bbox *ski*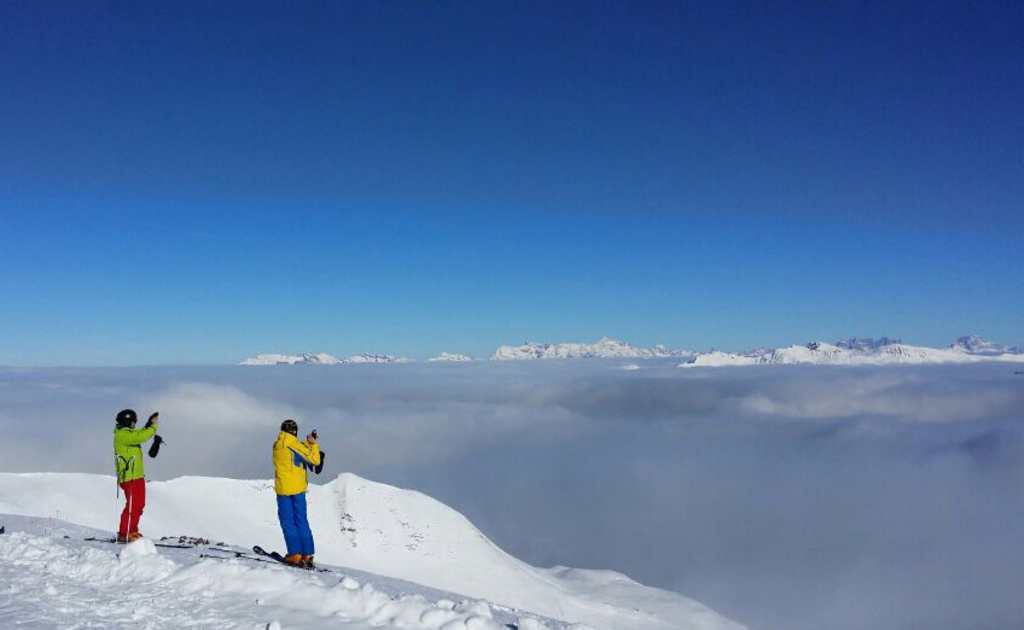
<bbox>244, 544, 302, 561</bbox>
